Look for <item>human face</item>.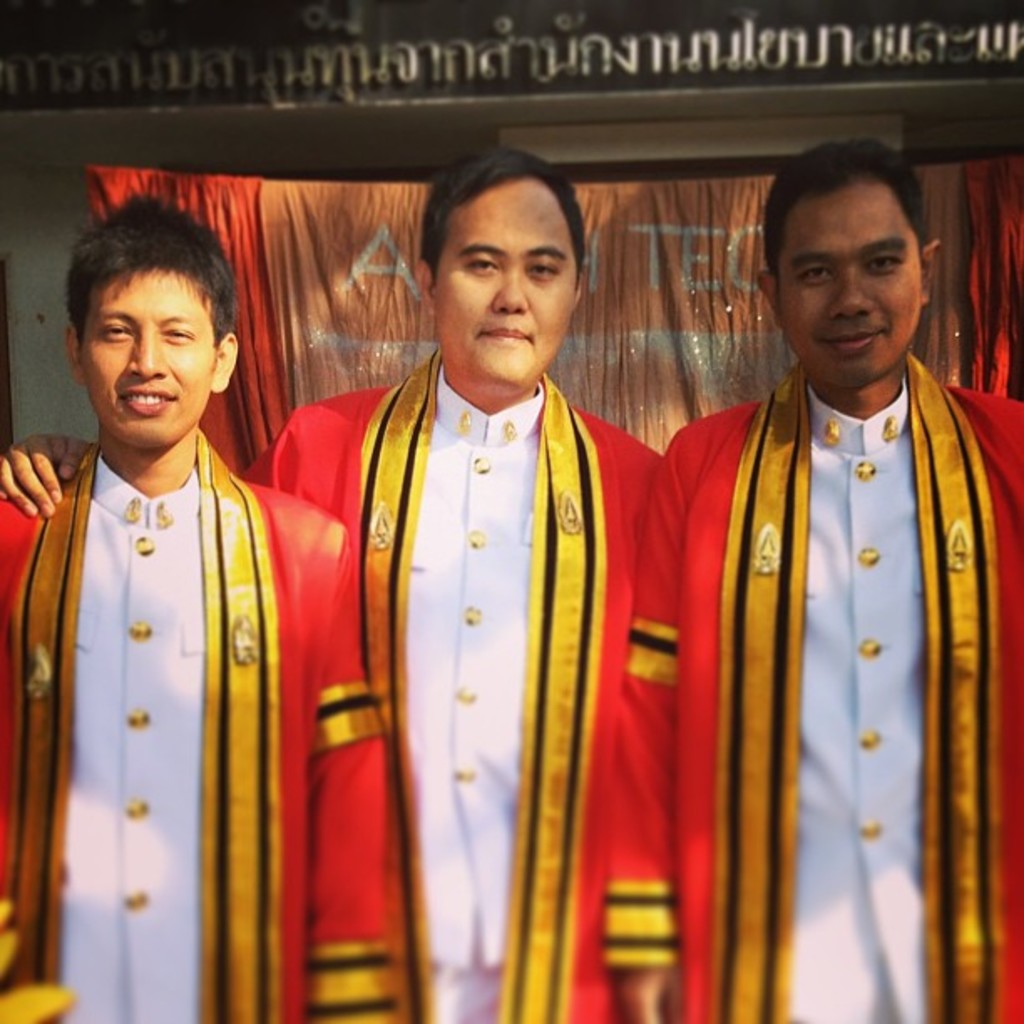
Found: l=783, t=182, r=922, b=392.
